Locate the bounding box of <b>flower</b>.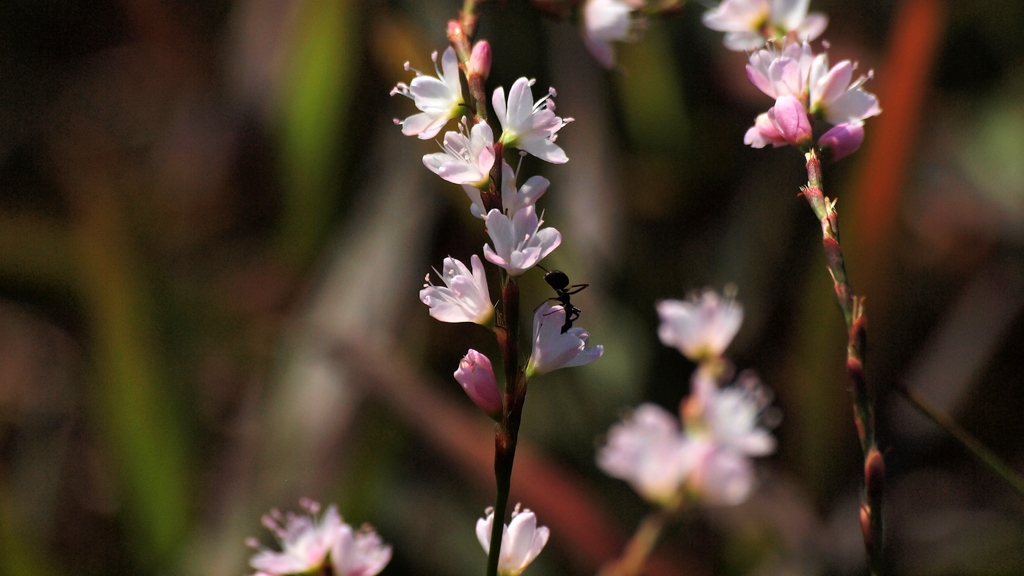
Bounding box: rect(489, 508, 556, 568).
